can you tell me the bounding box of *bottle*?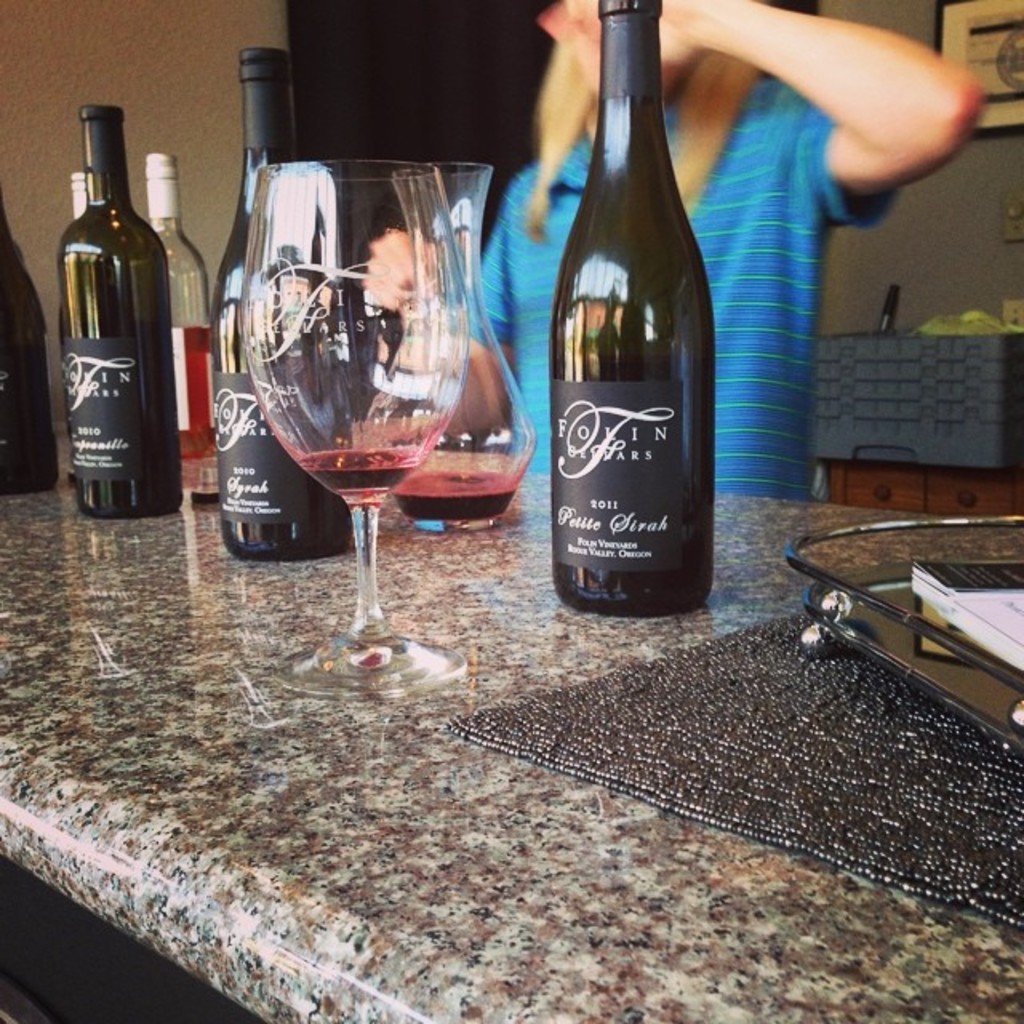
<region>72, 166, 88, 218</region>.
